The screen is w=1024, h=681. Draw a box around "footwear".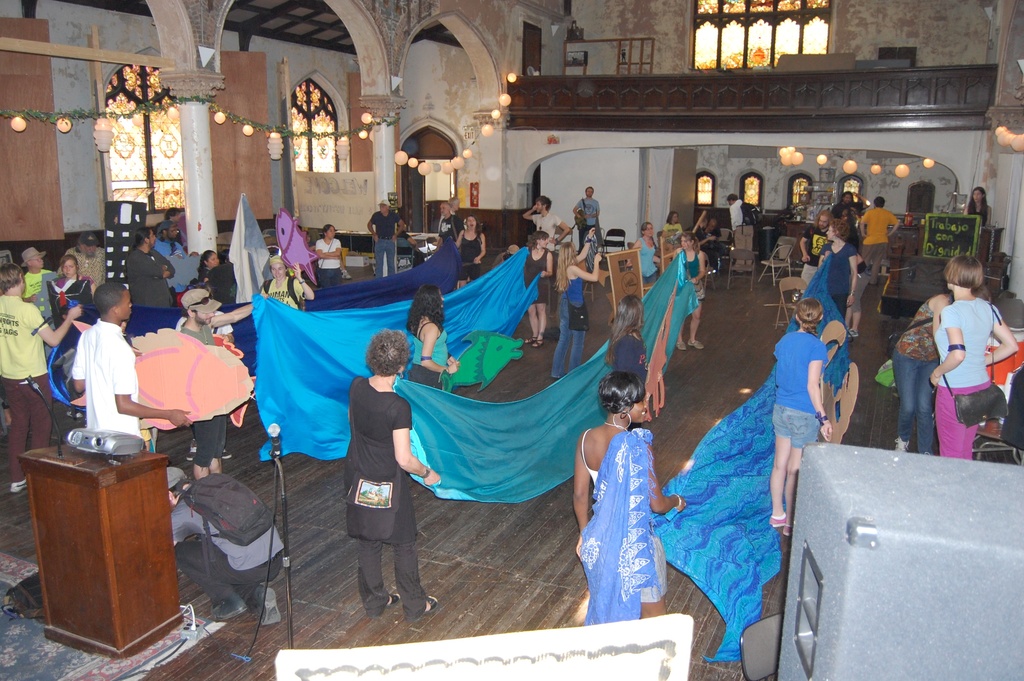
<region>891, 437, 909, 453</region>.
